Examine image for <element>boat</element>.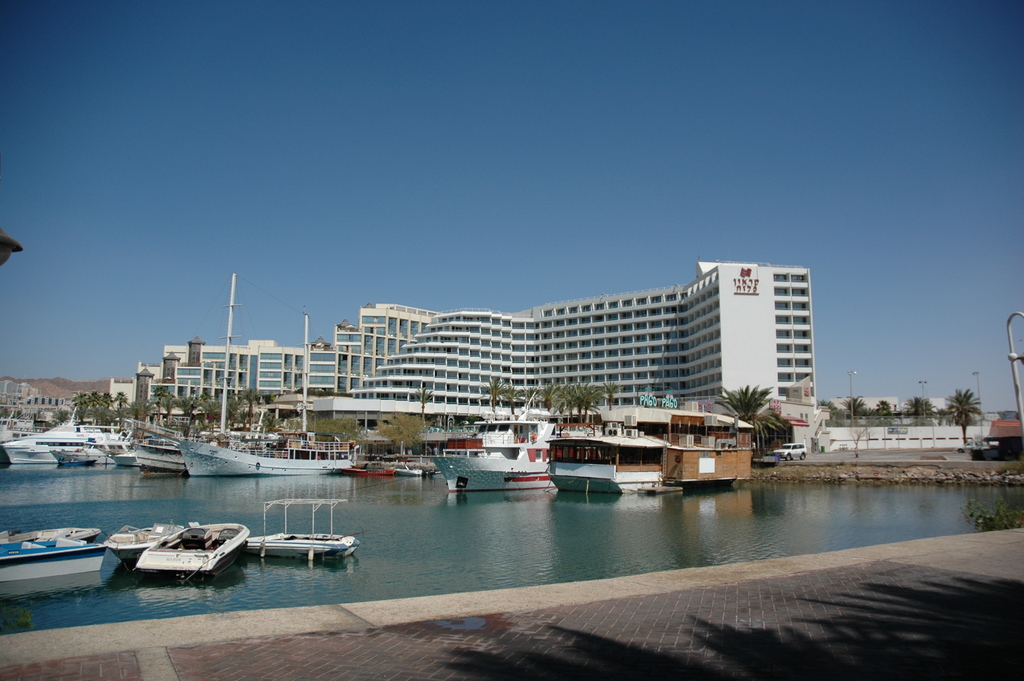
Examination result: 183,427,368,480.
